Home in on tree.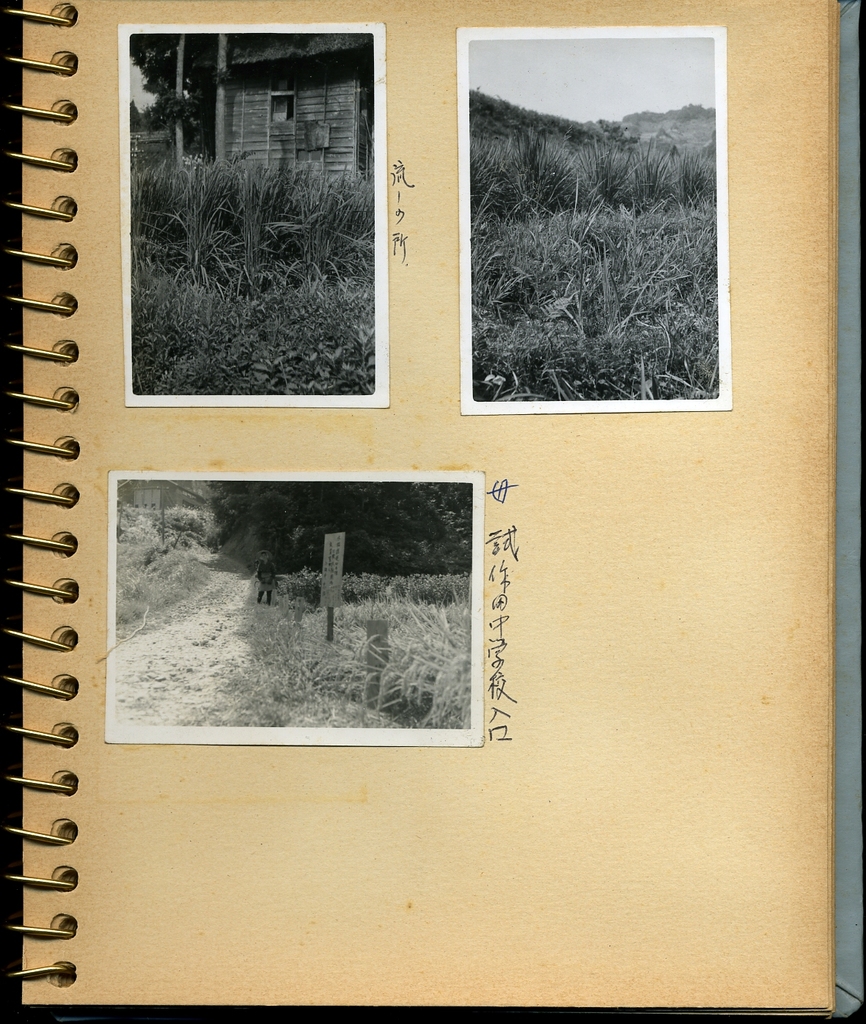
Homed in at [214, 32, 230, 162].
